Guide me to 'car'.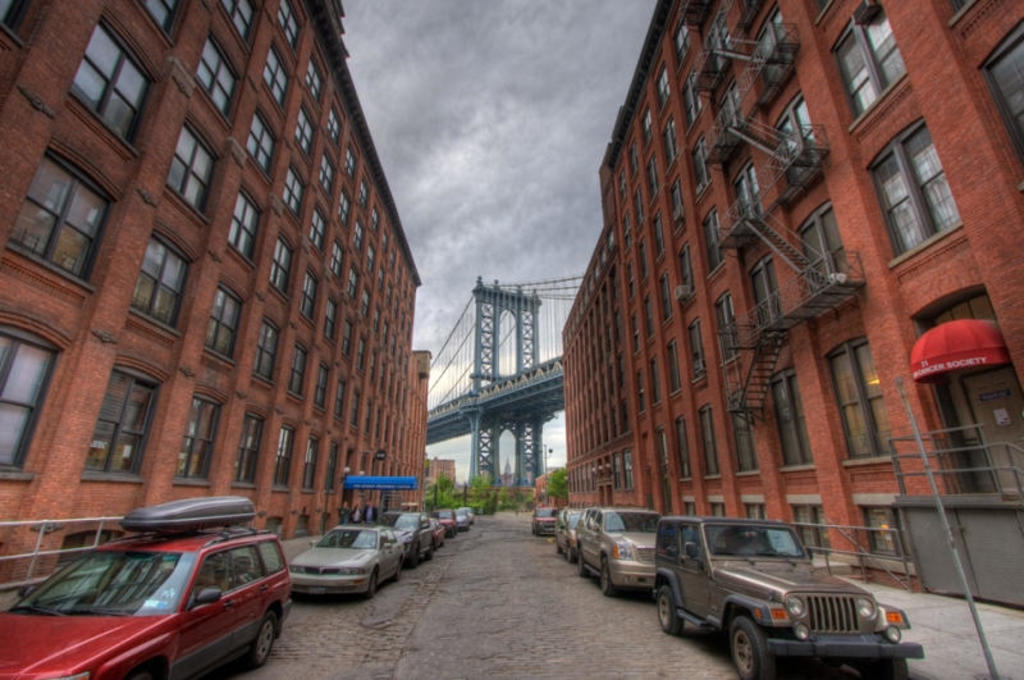
Guidance: crop(381, 510, 434, 562).
